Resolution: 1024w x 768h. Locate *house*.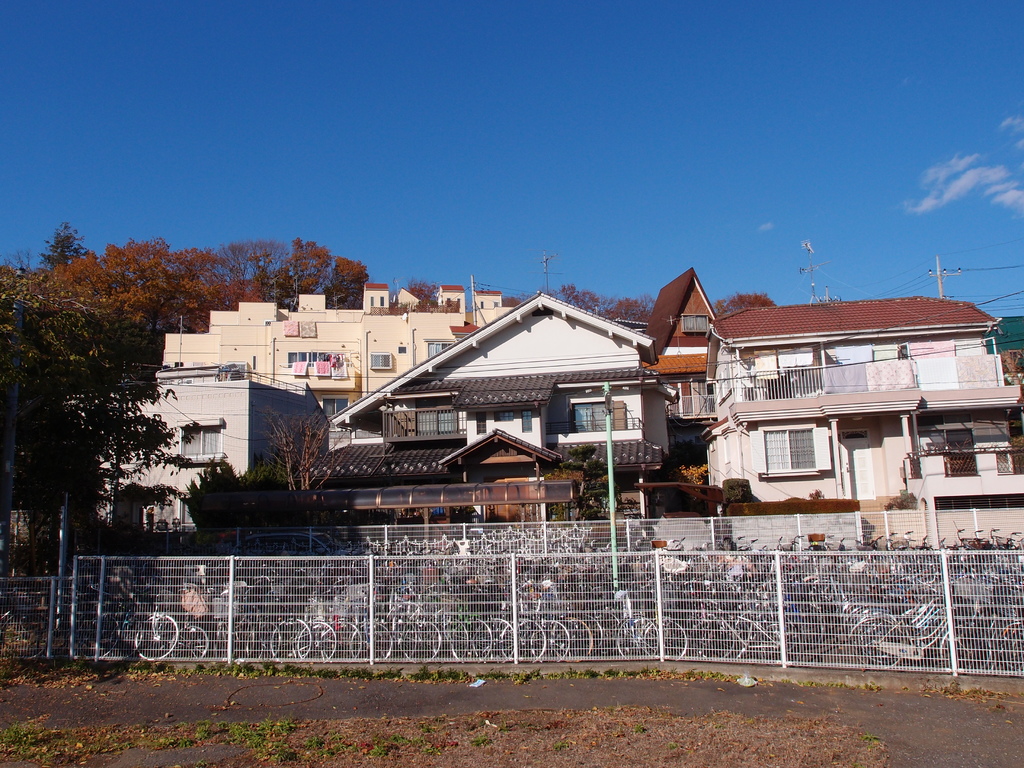
287,421,589,536.
